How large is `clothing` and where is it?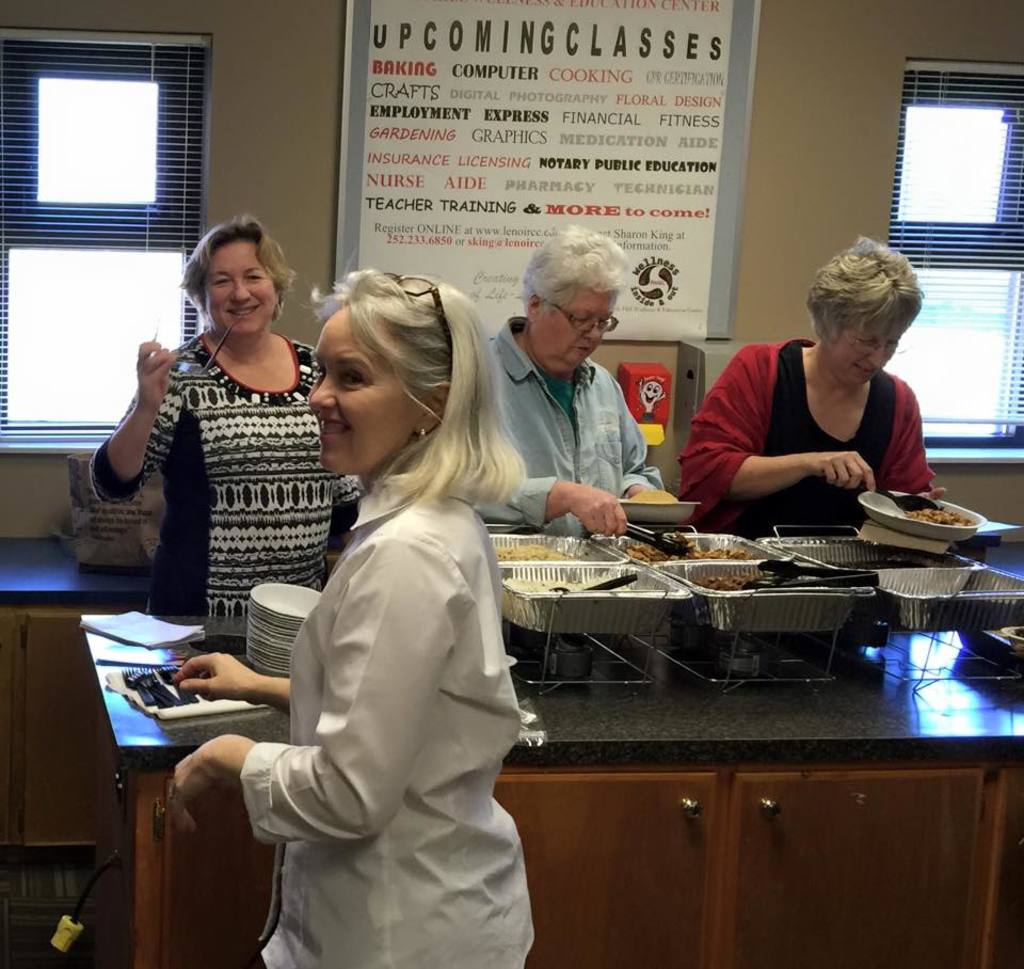
Bounding box: Rect(685, 343, 938, 551).
